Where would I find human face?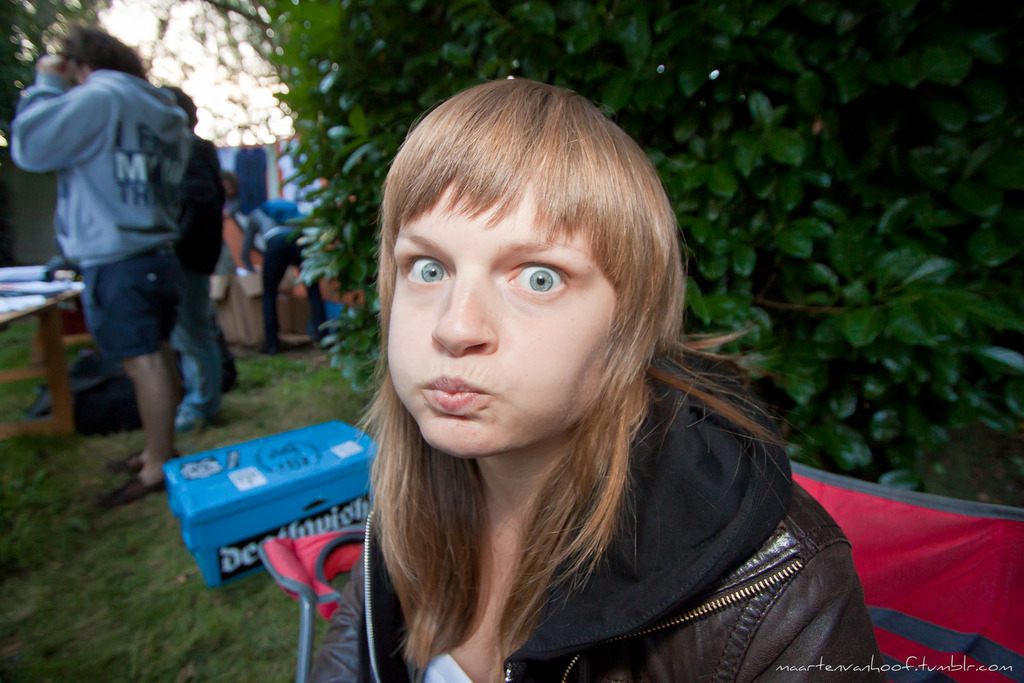
At (385, 174, 621, 450).
